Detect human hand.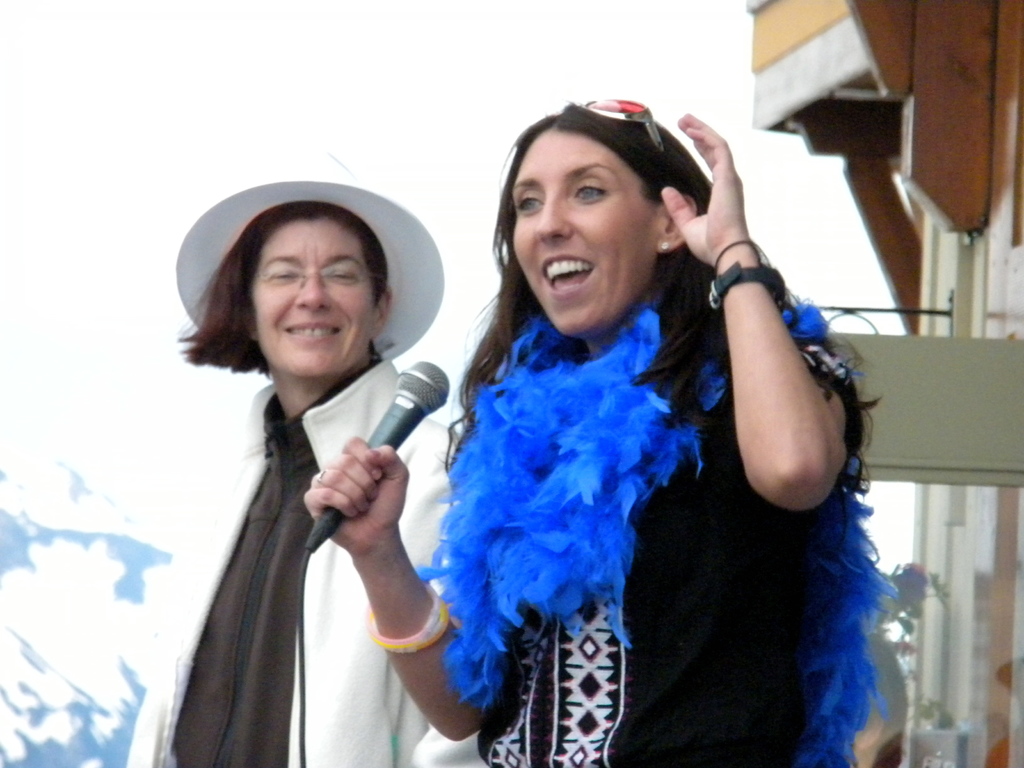
Detected at left=678, top=116, right=787, bottom=323.
